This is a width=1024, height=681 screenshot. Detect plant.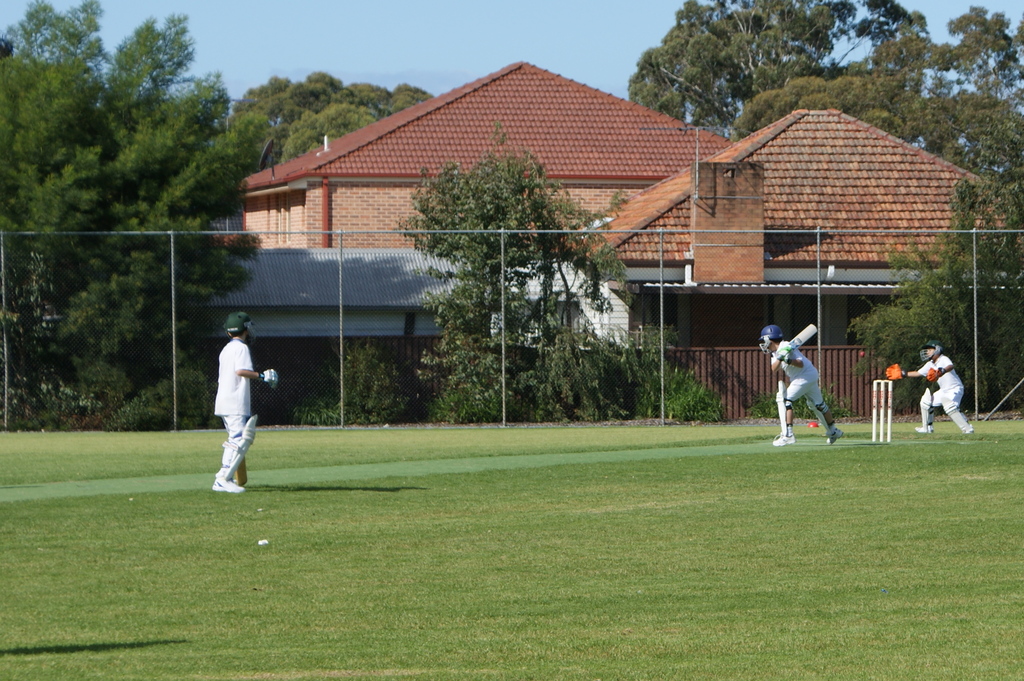
left=876, top=353, right=927, bottom=415.
